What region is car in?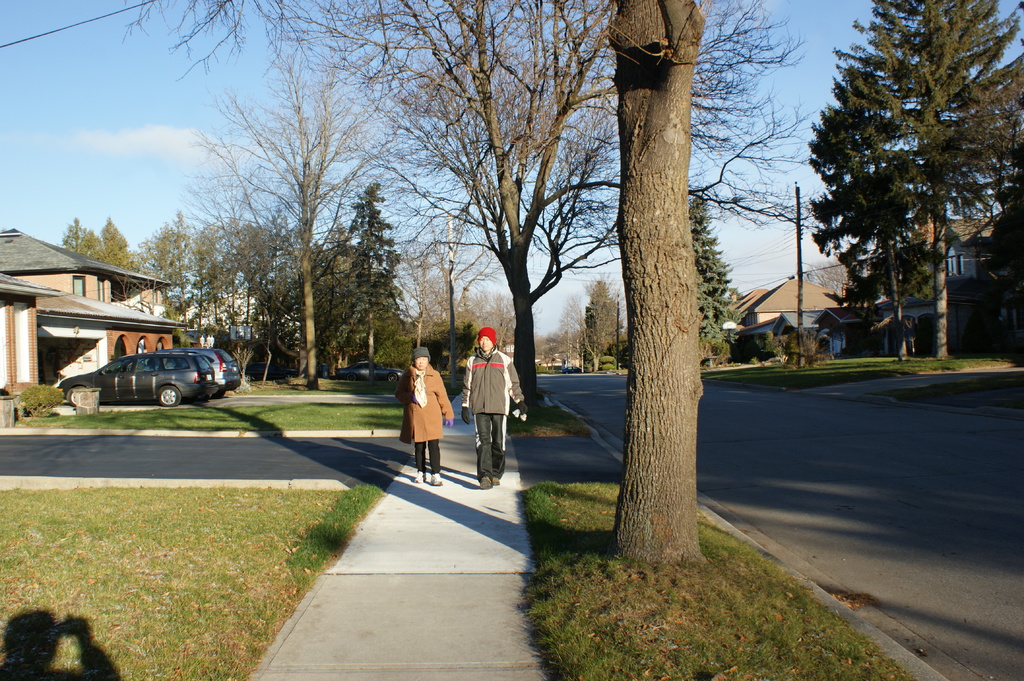
crop(56, 348, 218, 408).
